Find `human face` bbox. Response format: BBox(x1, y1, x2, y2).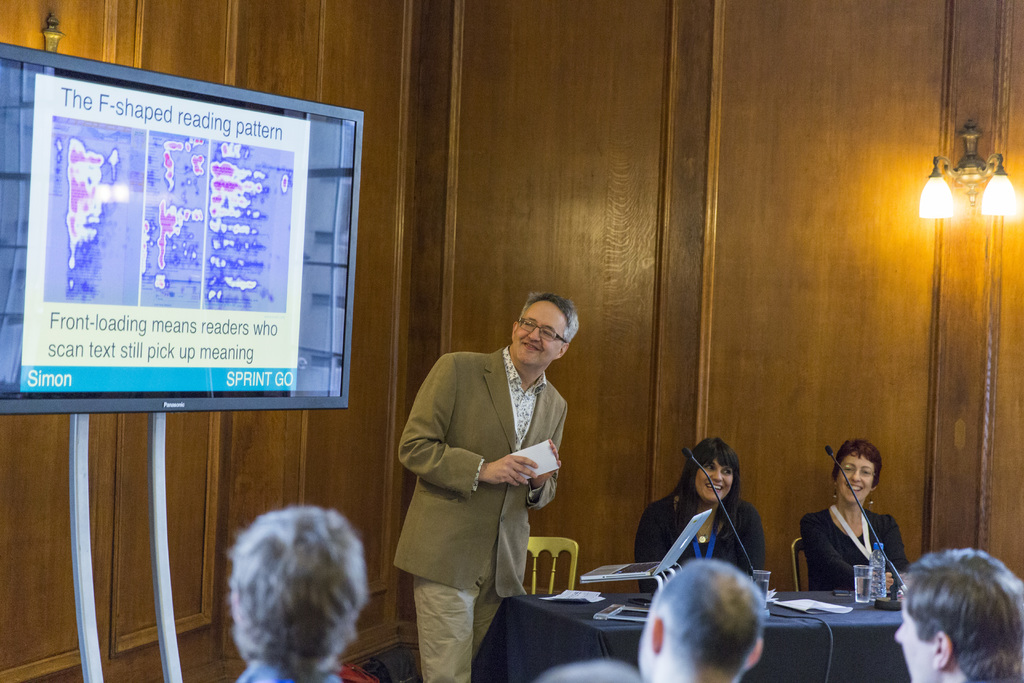
BBox(888, 588, 936, 682).
